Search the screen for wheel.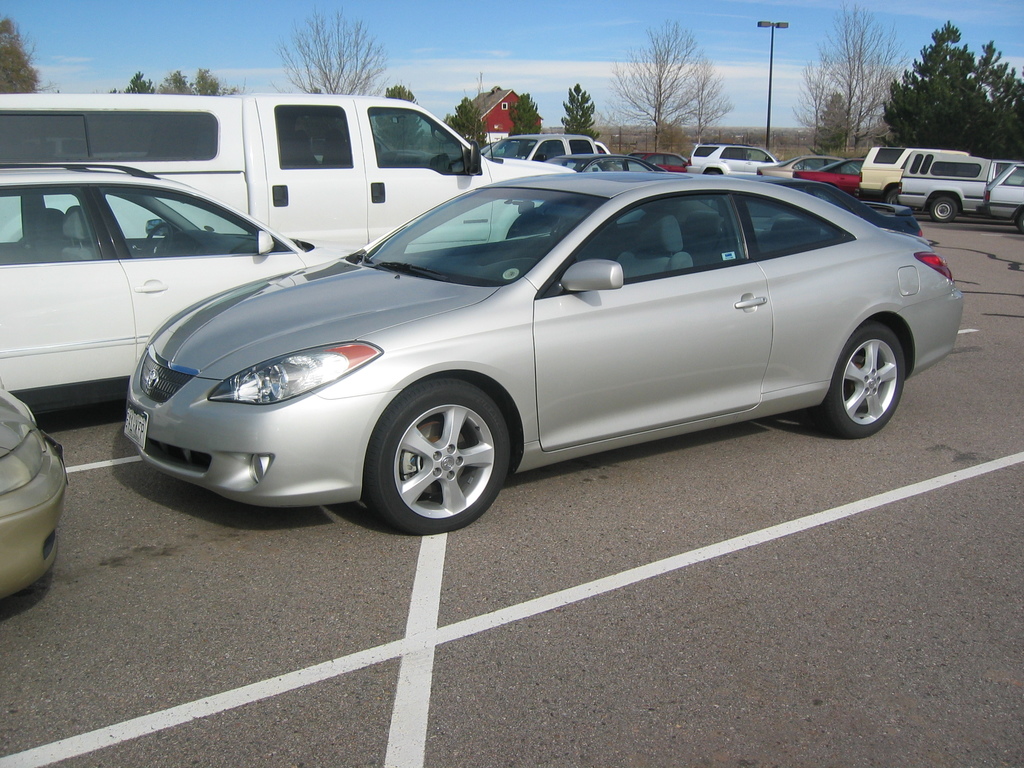
Found at x1=817 y1=316 x2=920 y2=435.
